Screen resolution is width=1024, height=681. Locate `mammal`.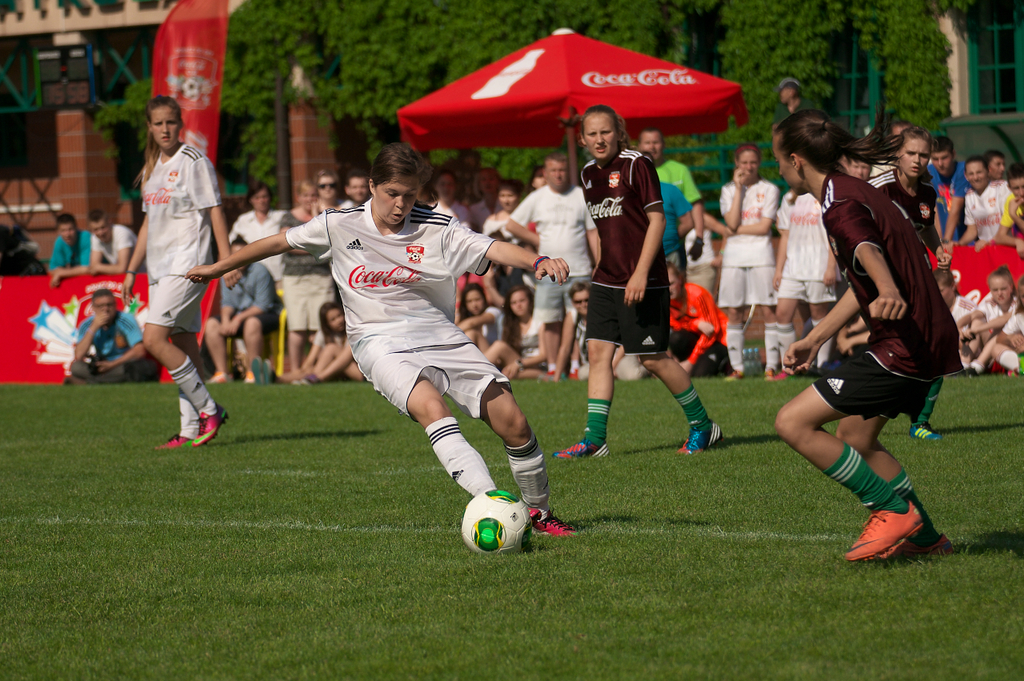
pyautogui.locateOnScreen(554, 103, 733, 457).
